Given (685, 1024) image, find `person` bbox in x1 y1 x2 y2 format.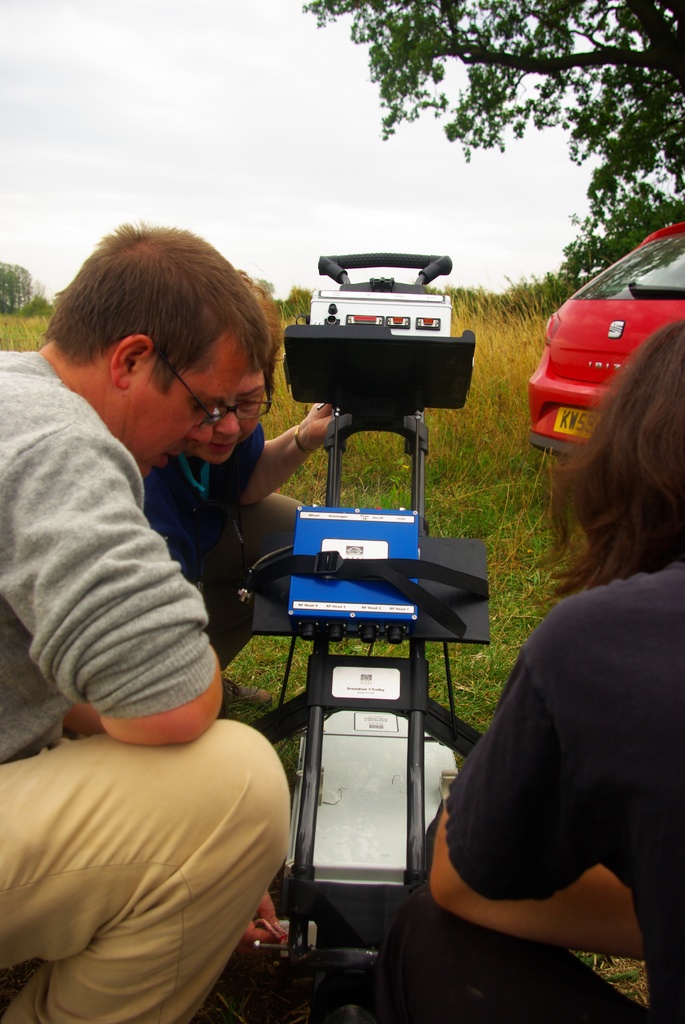
144 286 335 678.
